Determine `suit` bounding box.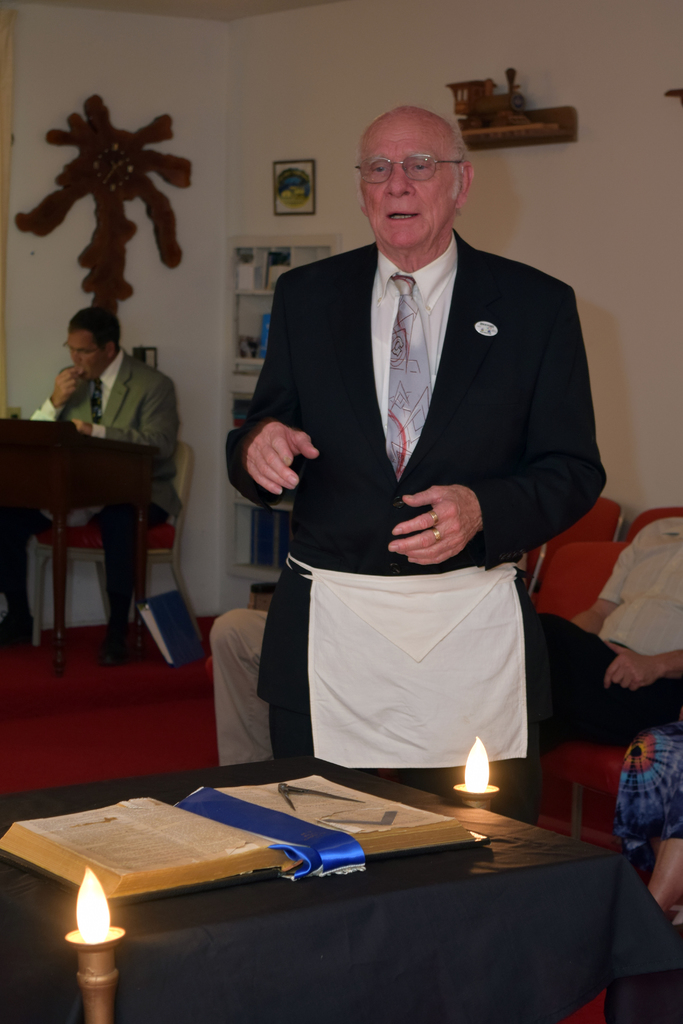
Determined: BBox(238, 108, 583, 728).
